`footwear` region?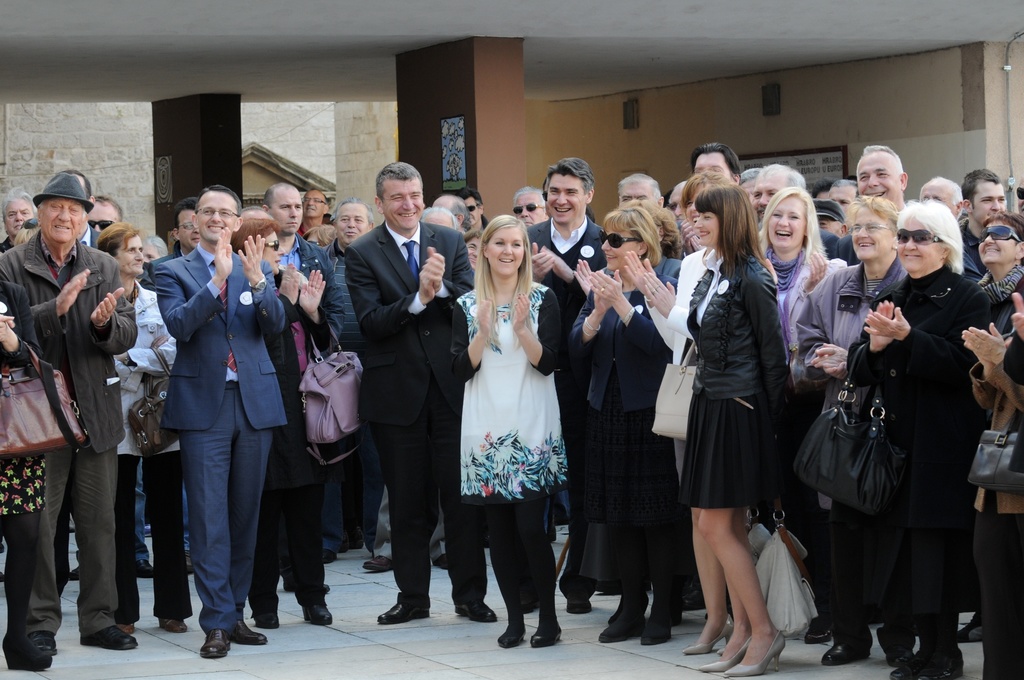
box=[28, 633, 56, 652]
